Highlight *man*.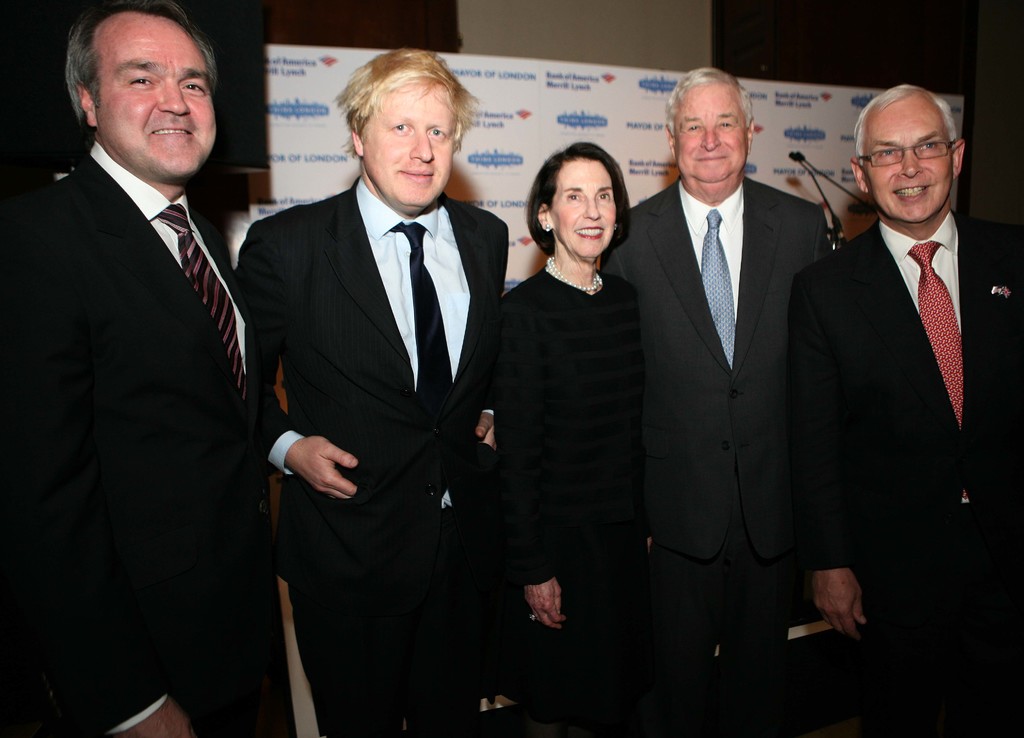
Highlighted region: select_region(808, 85, 1023, 737).
